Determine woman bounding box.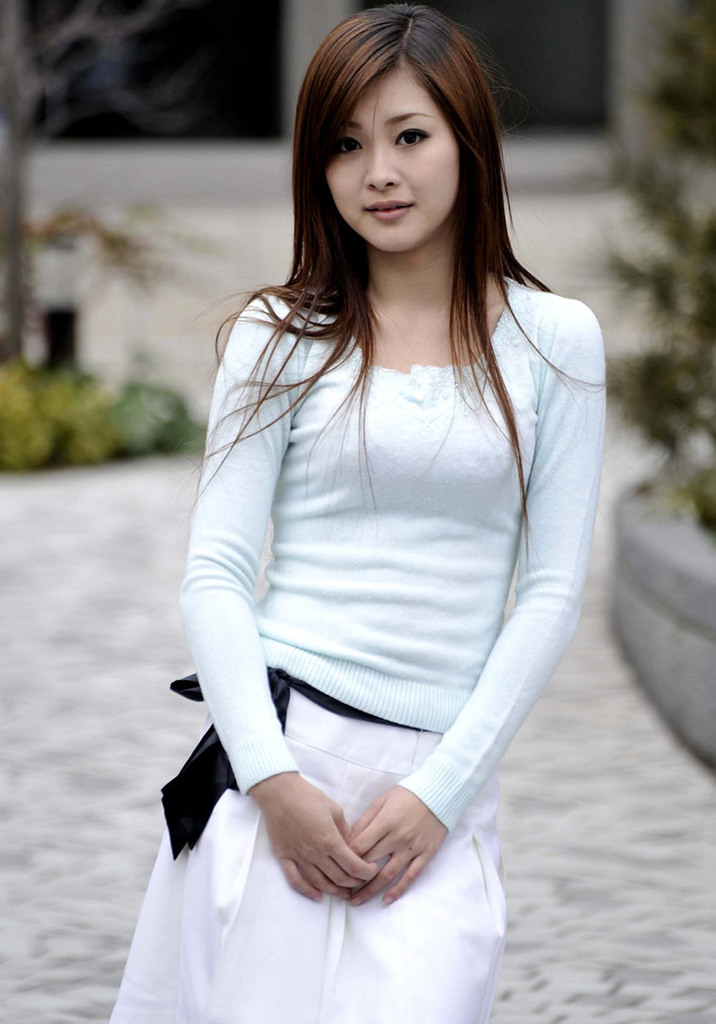
Determined: bbox(133, 20, 628, 1000).
